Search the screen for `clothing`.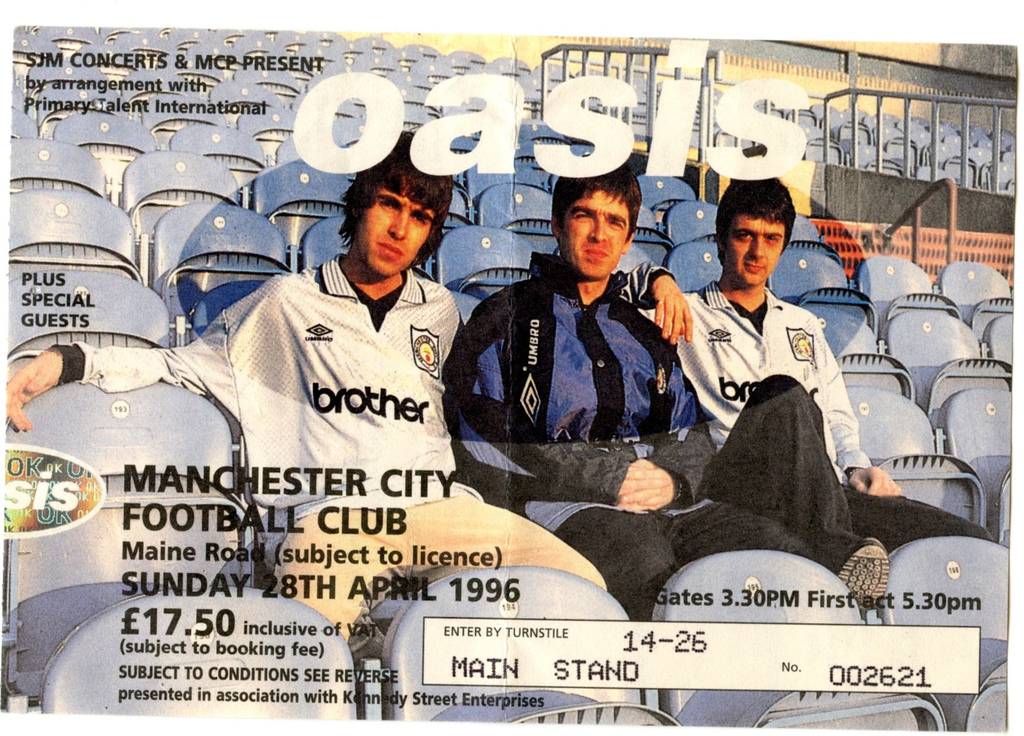
Found at (436,248,820,625).
